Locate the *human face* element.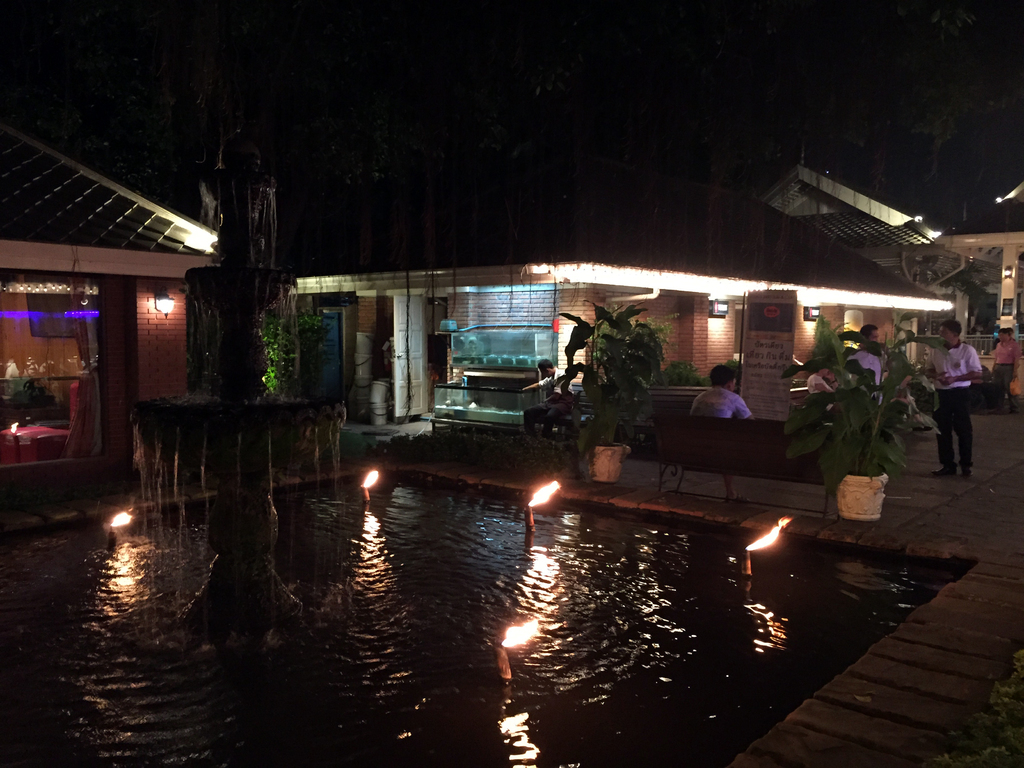
Element bbox: {"x1": 940, "y1": 328, "x2": 958, "y2": 347}.
